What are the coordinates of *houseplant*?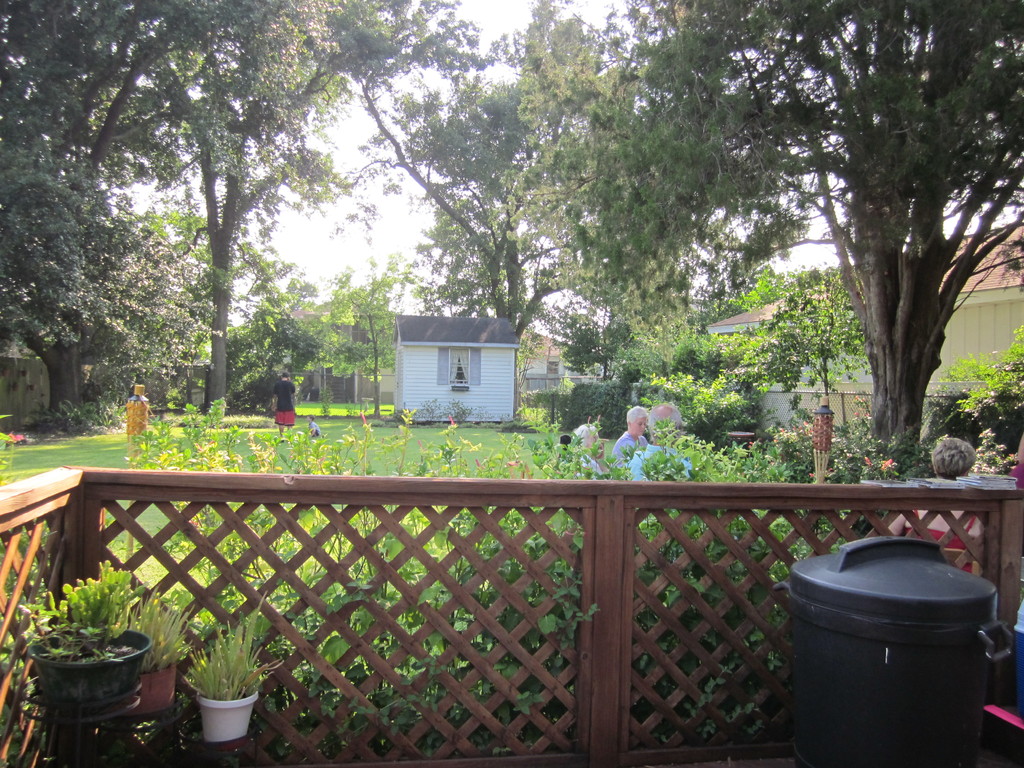
Rect(178, 587, 287, 746).
